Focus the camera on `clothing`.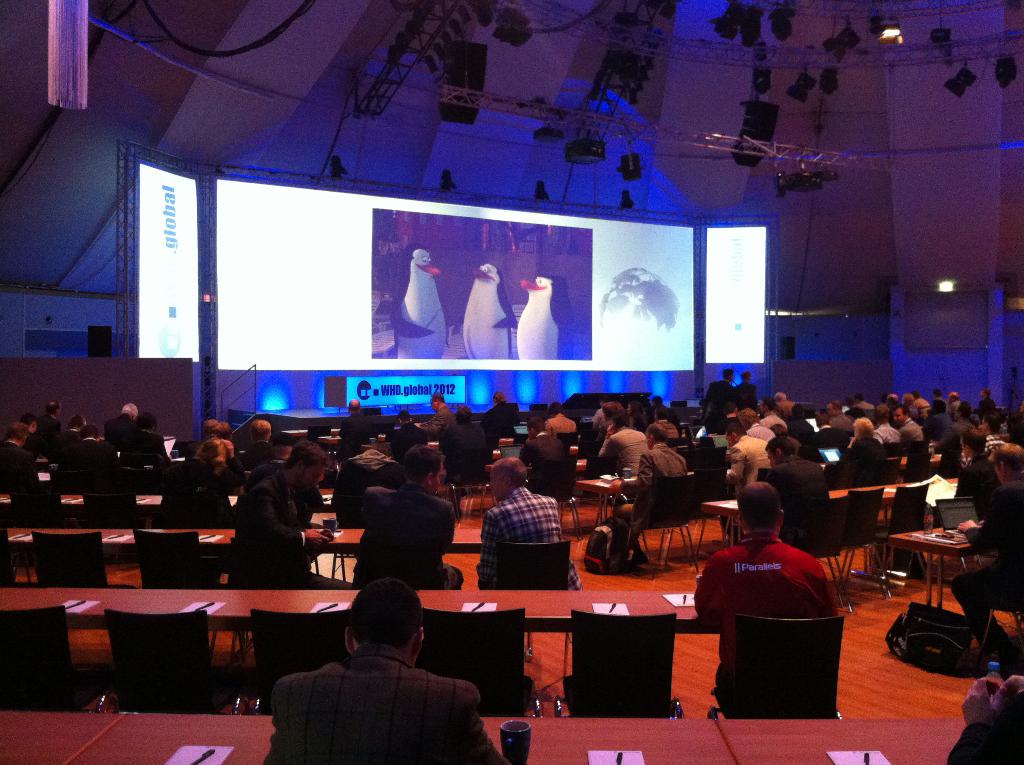
Focus region: [645,418,681,440].
